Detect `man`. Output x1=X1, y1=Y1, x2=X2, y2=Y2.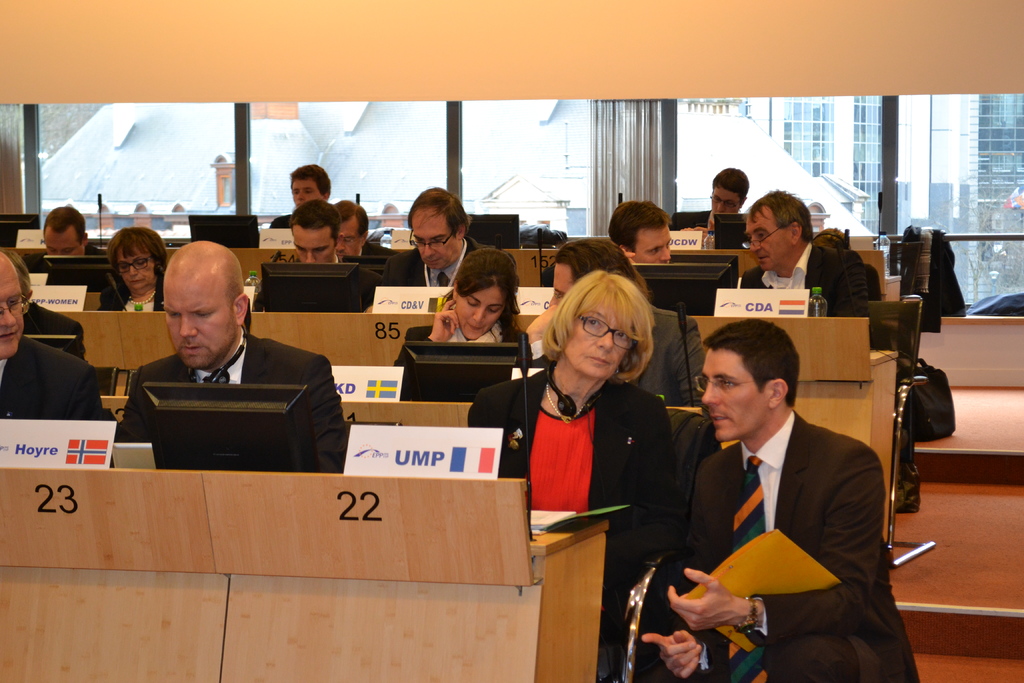
x1=614, y1=188, x2=675, y2=273.
